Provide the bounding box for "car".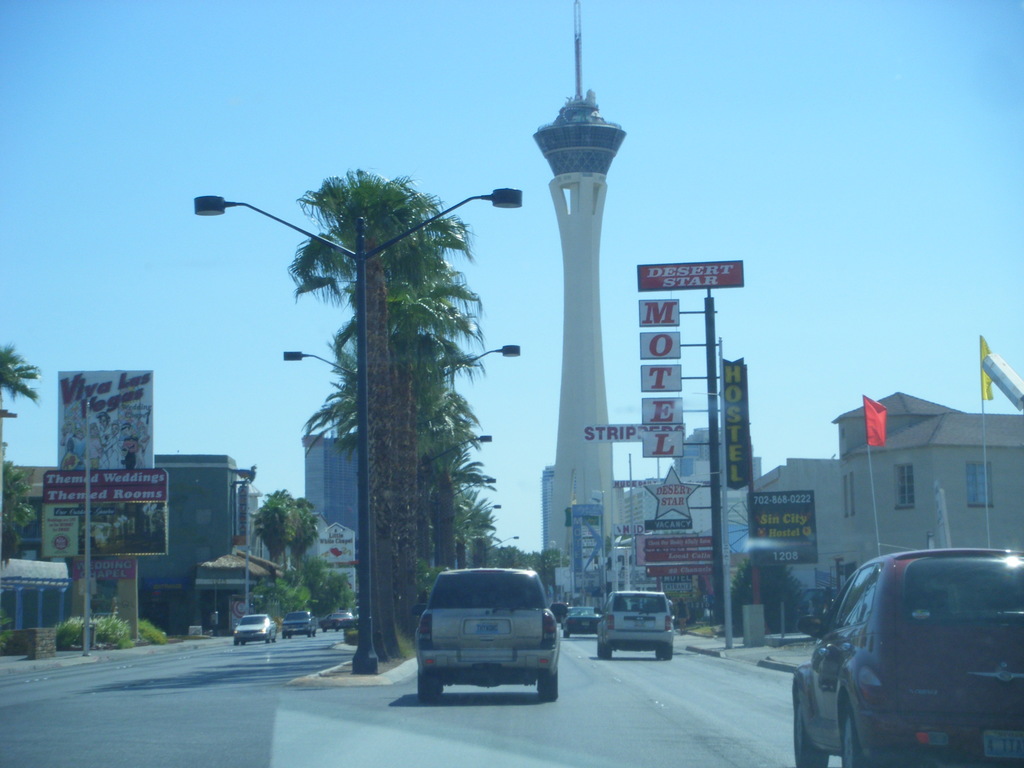
pyautogui.locateOnScreen(323, 612, 353, 630).
